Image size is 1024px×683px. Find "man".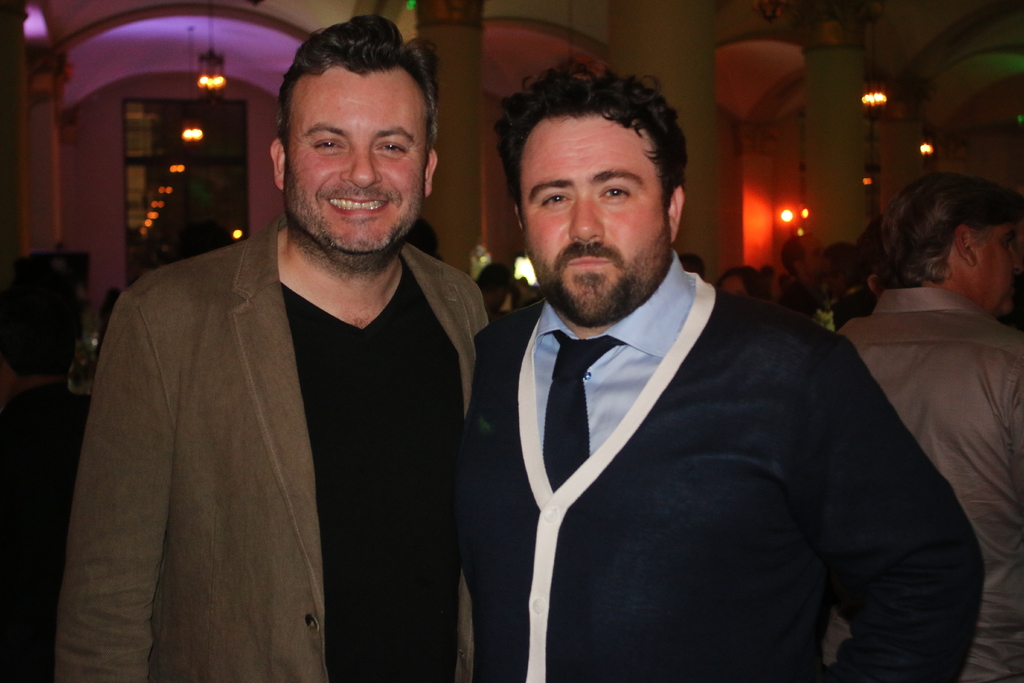
bbox=[850, 159, 1023, 682].
